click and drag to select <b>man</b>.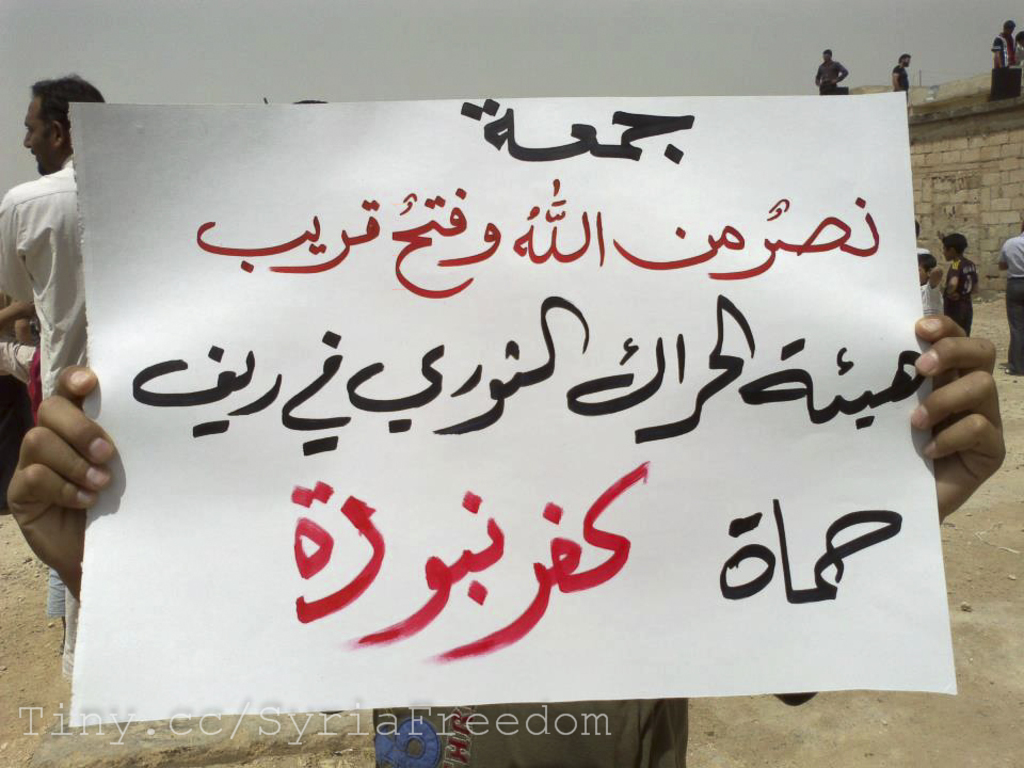
Selection: BBox(812, 46, 847, 95).
